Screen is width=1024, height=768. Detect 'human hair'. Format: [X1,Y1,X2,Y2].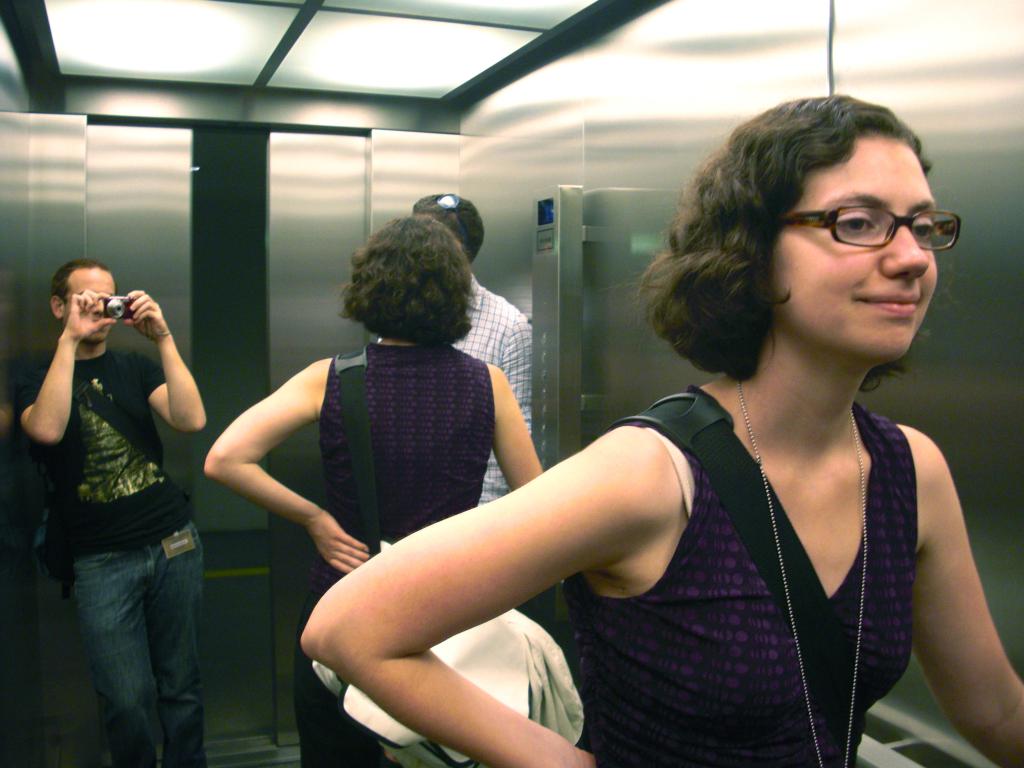
[355,203,481,338].
